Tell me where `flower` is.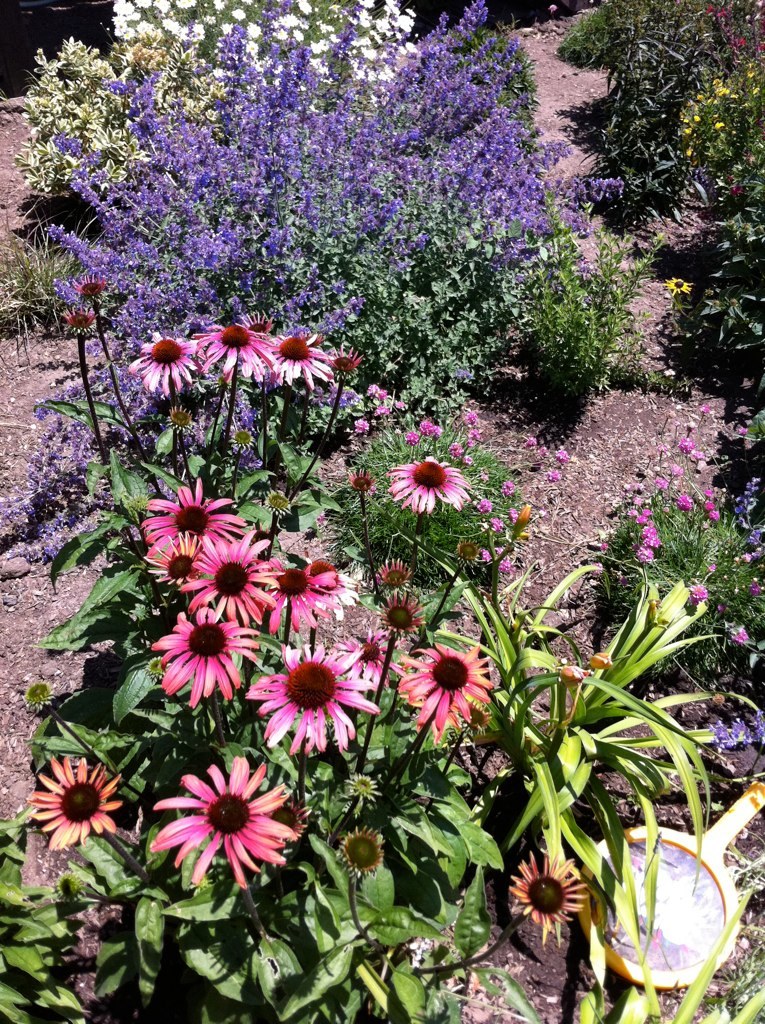
`flower` is at 395,636,503,735.
